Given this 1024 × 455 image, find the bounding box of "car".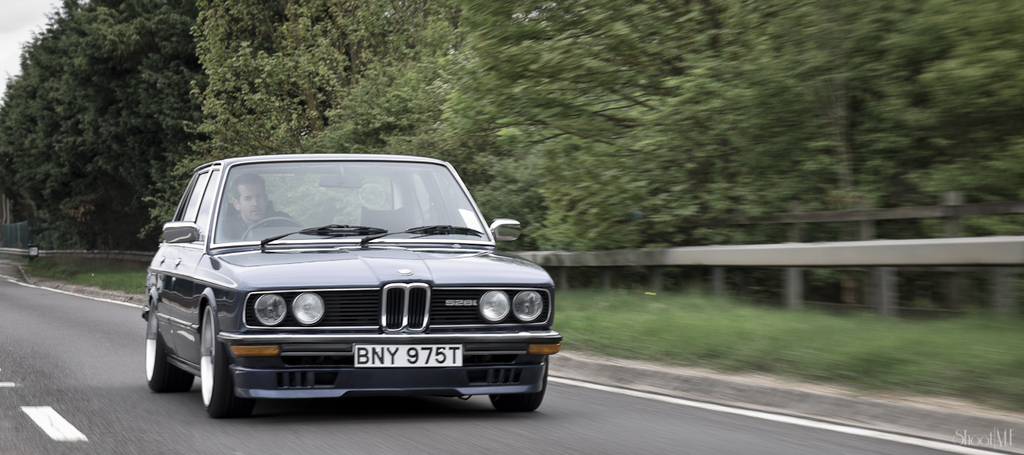
137/154/566/424.
